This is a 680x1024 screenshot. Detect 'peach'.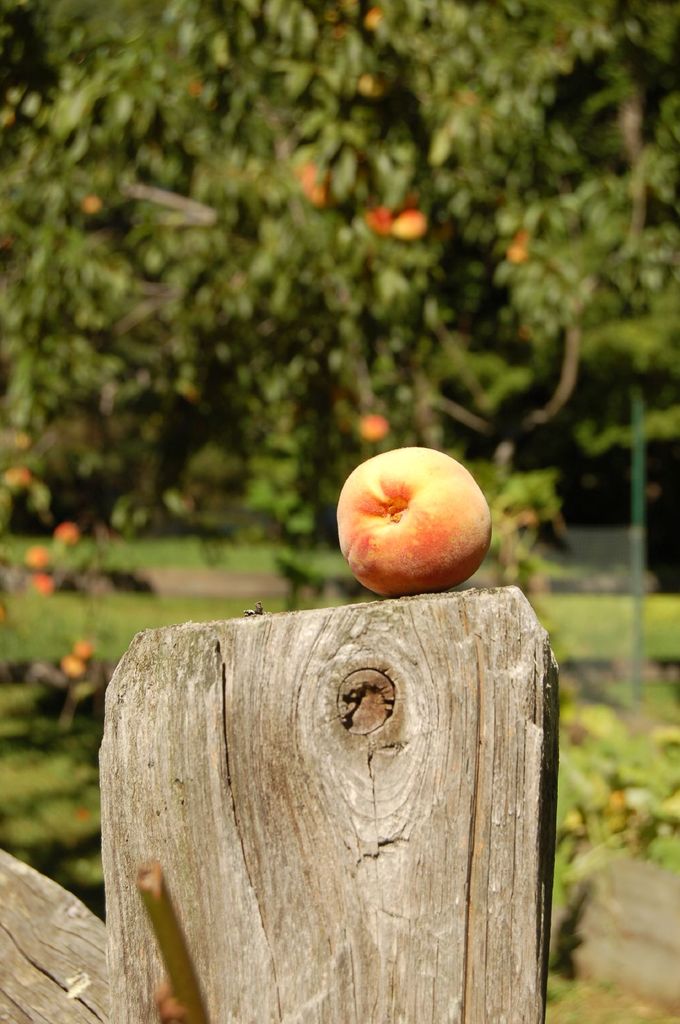
(x1=357, y1=413, x2=390, y2=438).
